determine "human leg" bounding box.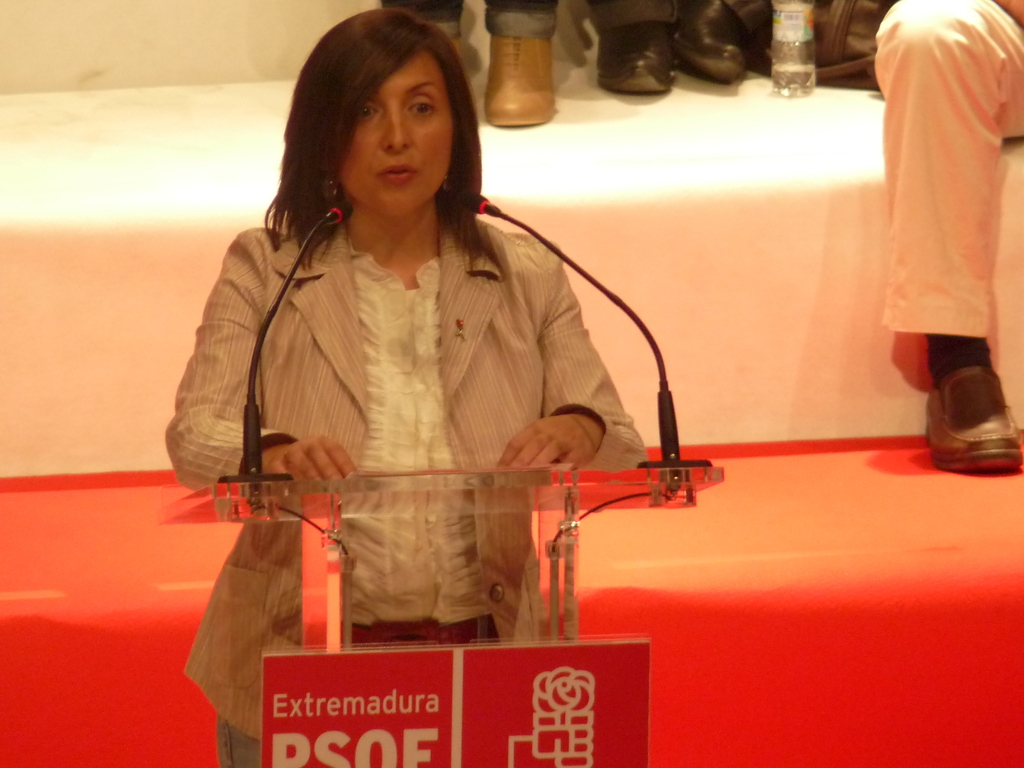
Determined: [x1=584, y1=0, x2=670, y2=94].
